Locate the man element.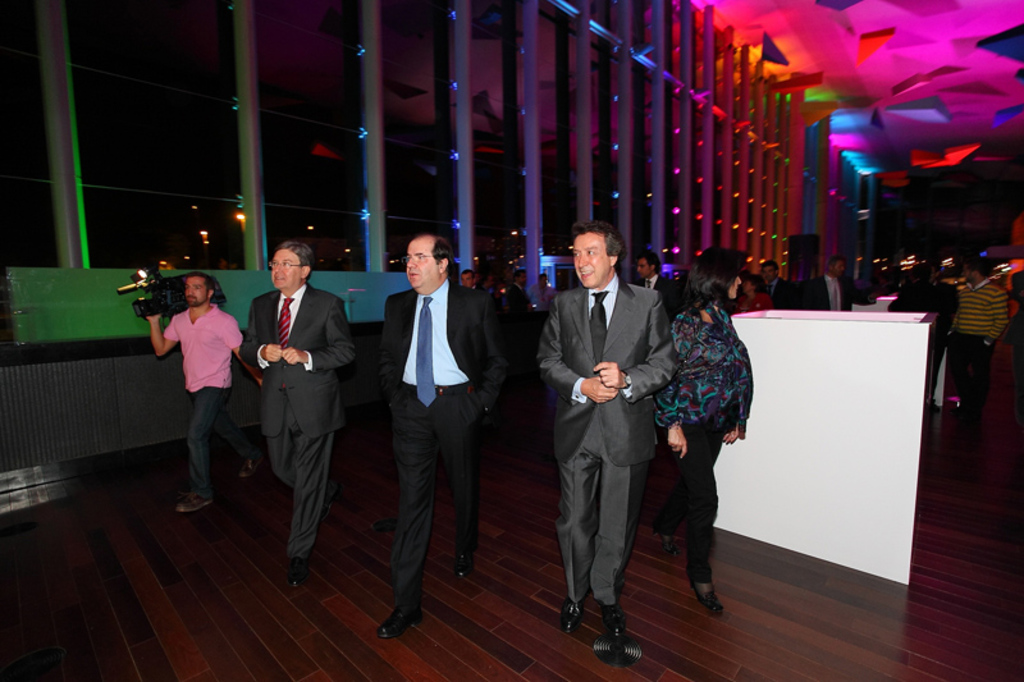
Element bbox: (378,234,512,638).
